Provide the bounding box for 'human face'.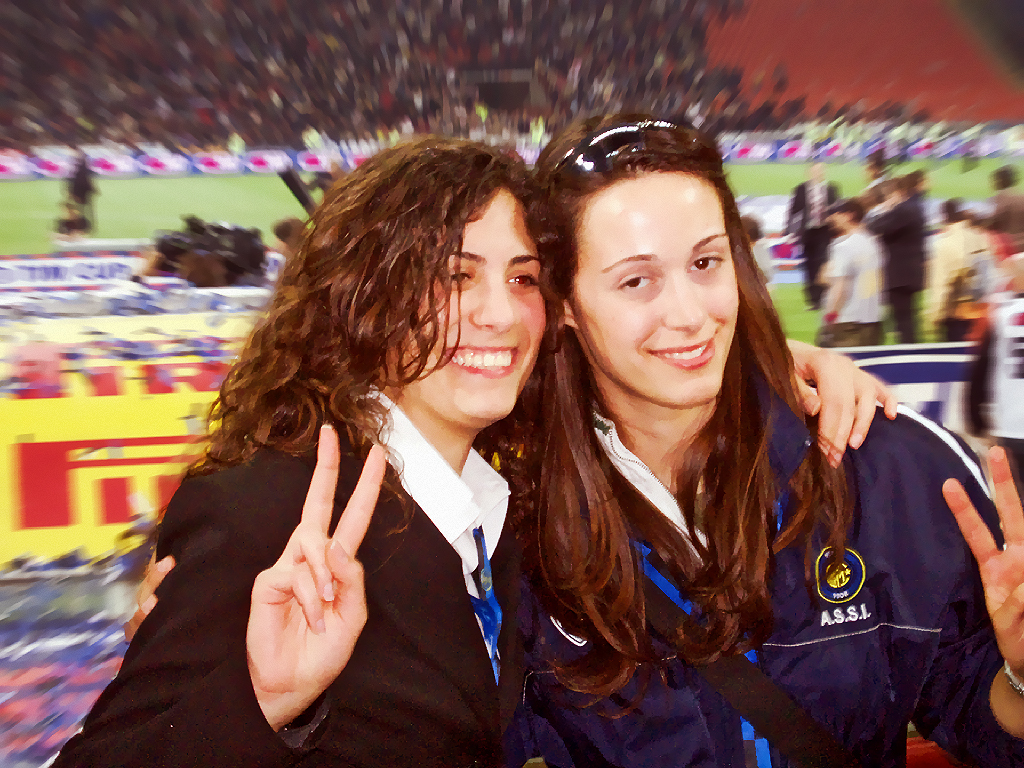
box(398, 184, 550, 424).
